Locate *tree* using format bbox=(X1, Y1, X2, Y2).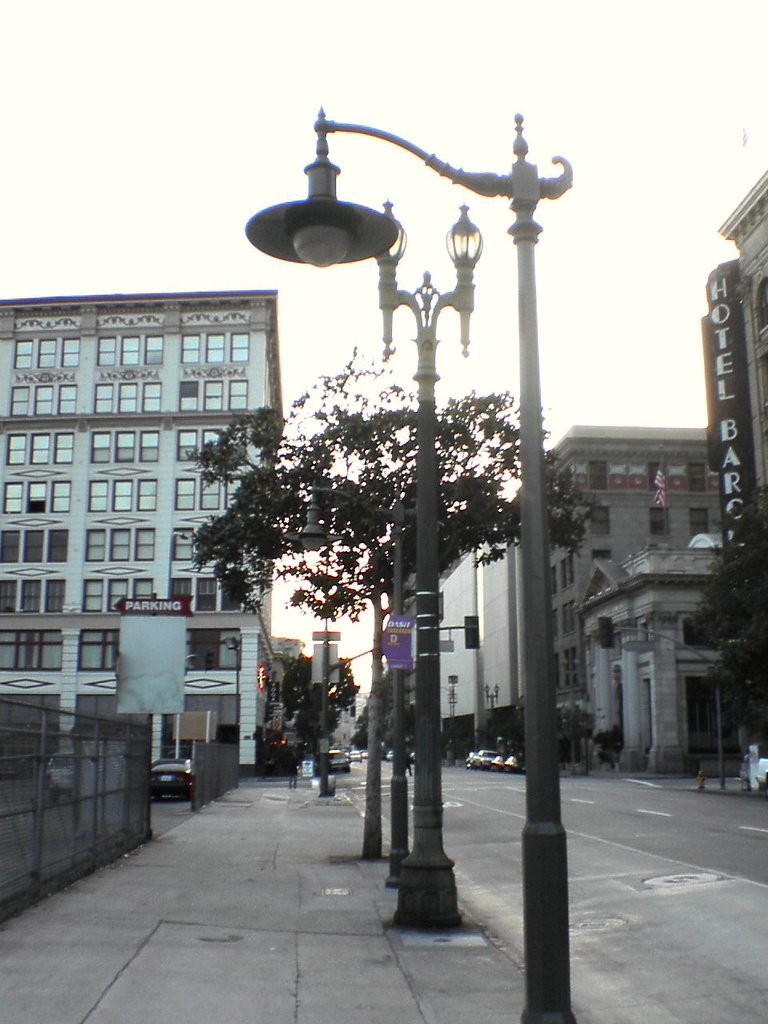
bbox=(182, 344, 512, 750).
